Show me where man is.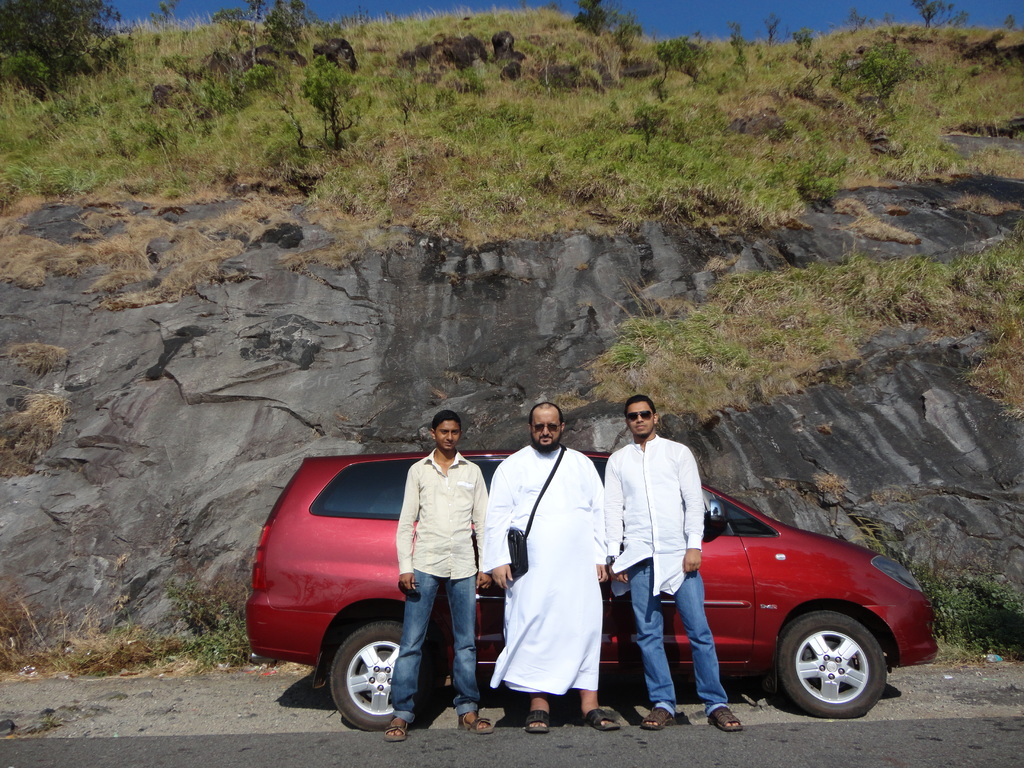
man is at rect(596, 404, 756, 735).
